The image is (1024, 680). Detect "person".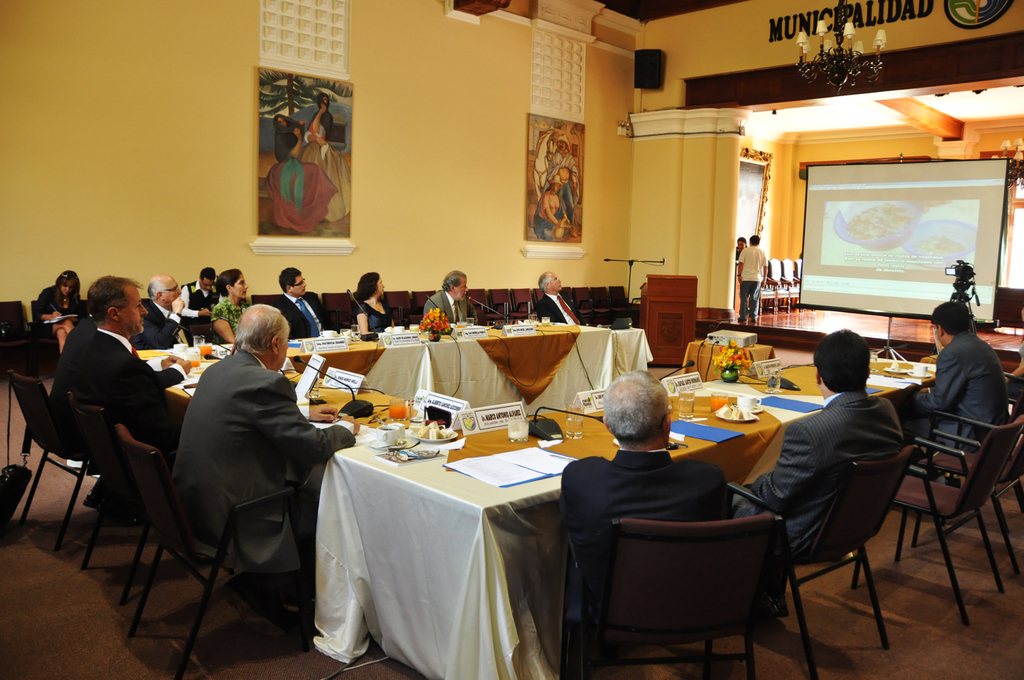
Detection: crop(890, 302, 1010, 449).
